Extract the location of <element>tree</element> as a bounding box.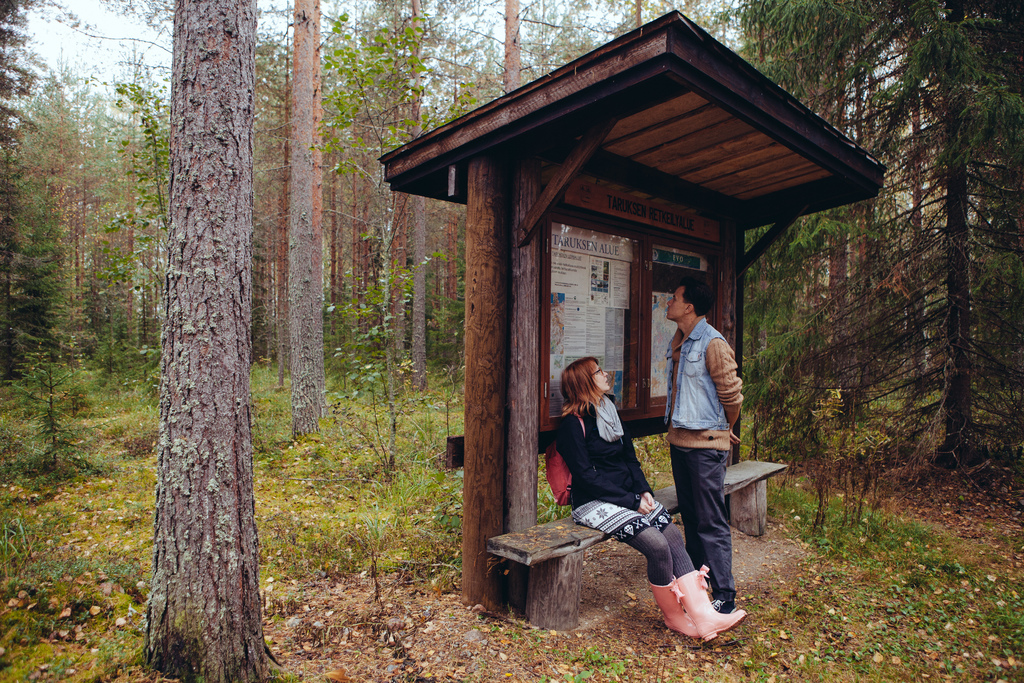
x1=4 y1=0 x2=92 y2=391.
